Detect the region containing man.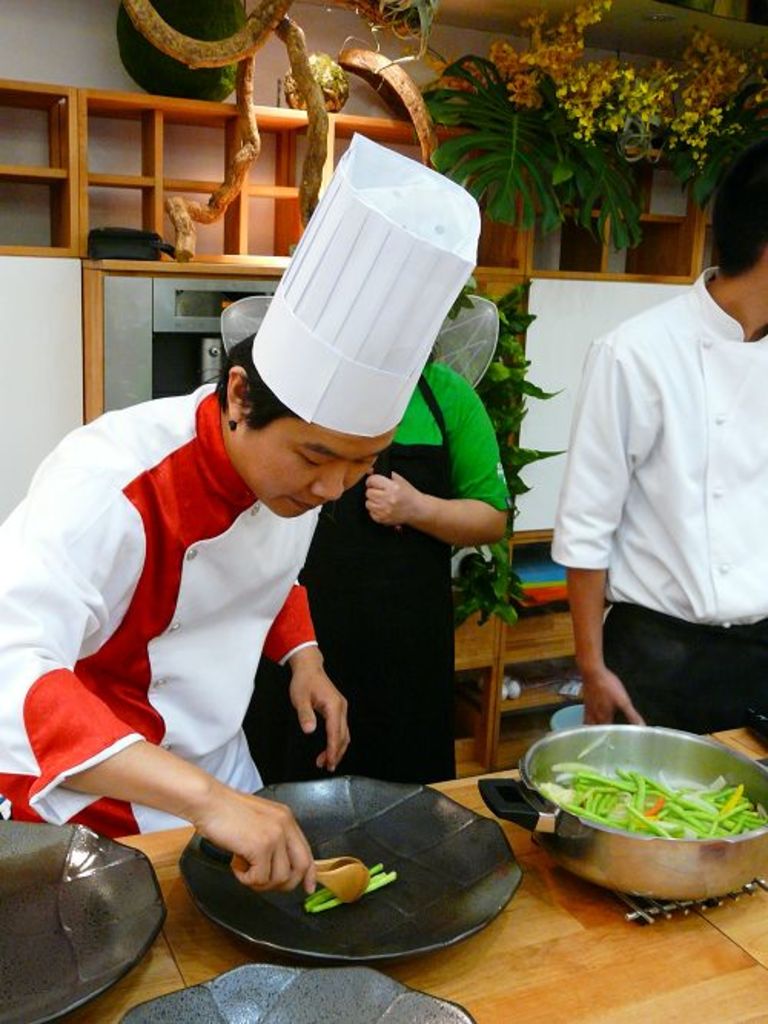
(237,344,510,789).
